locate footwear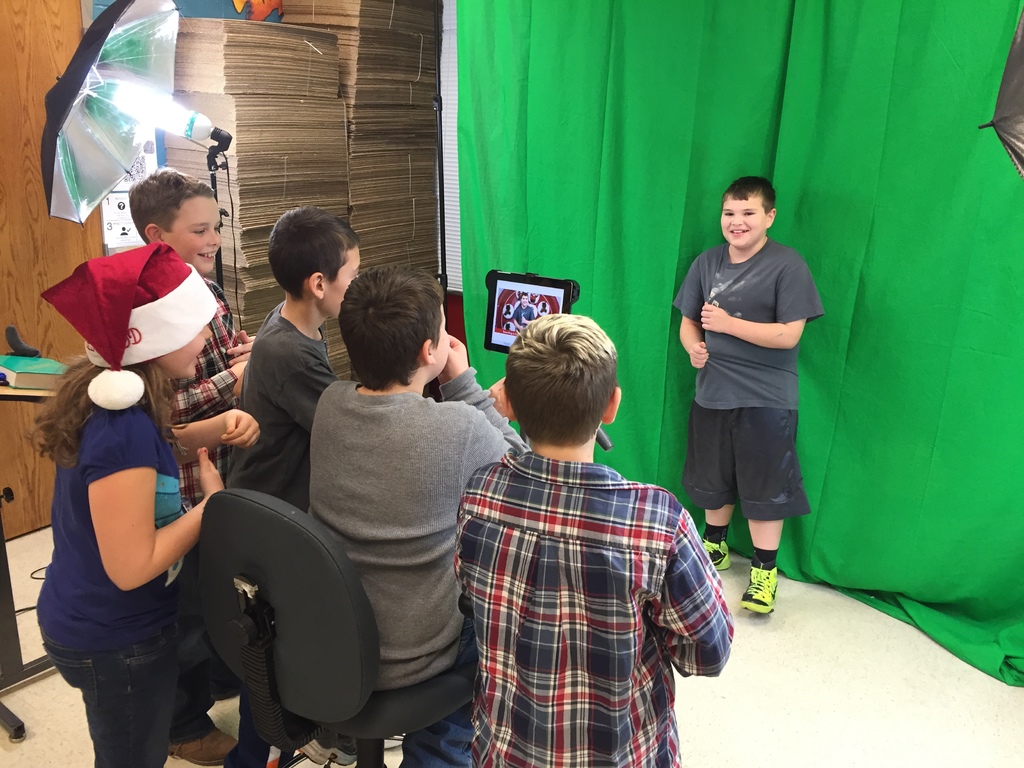
detection(307, 728, 353, 767)
